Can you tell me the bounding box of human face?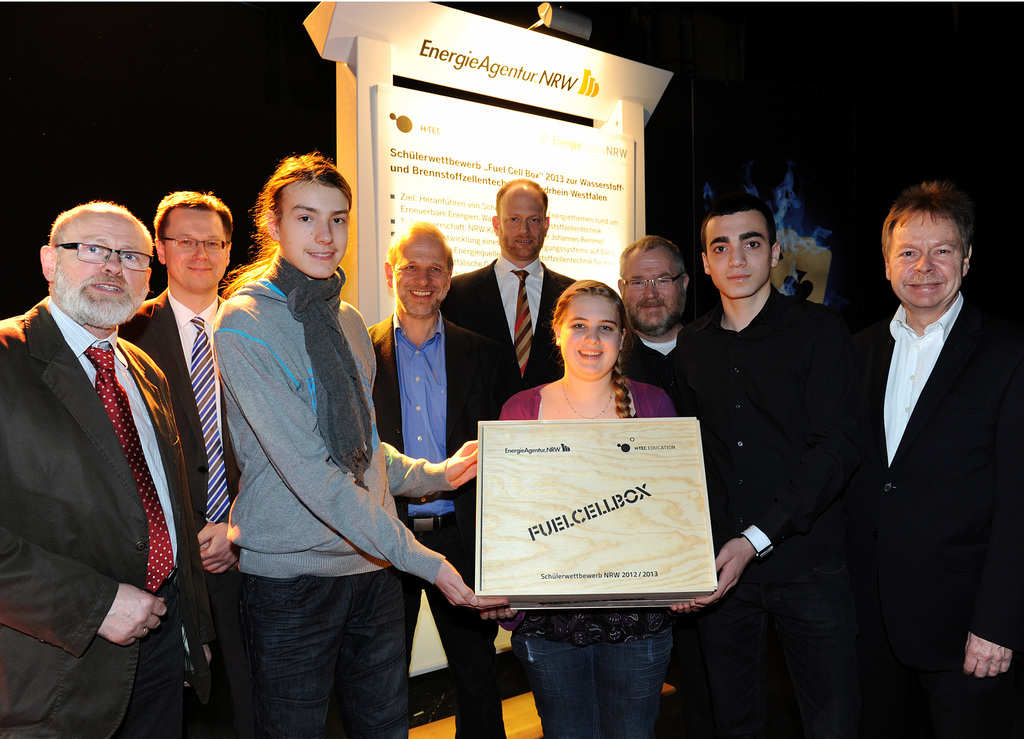
x1=706, y1=208, x2=774, y2=296.
